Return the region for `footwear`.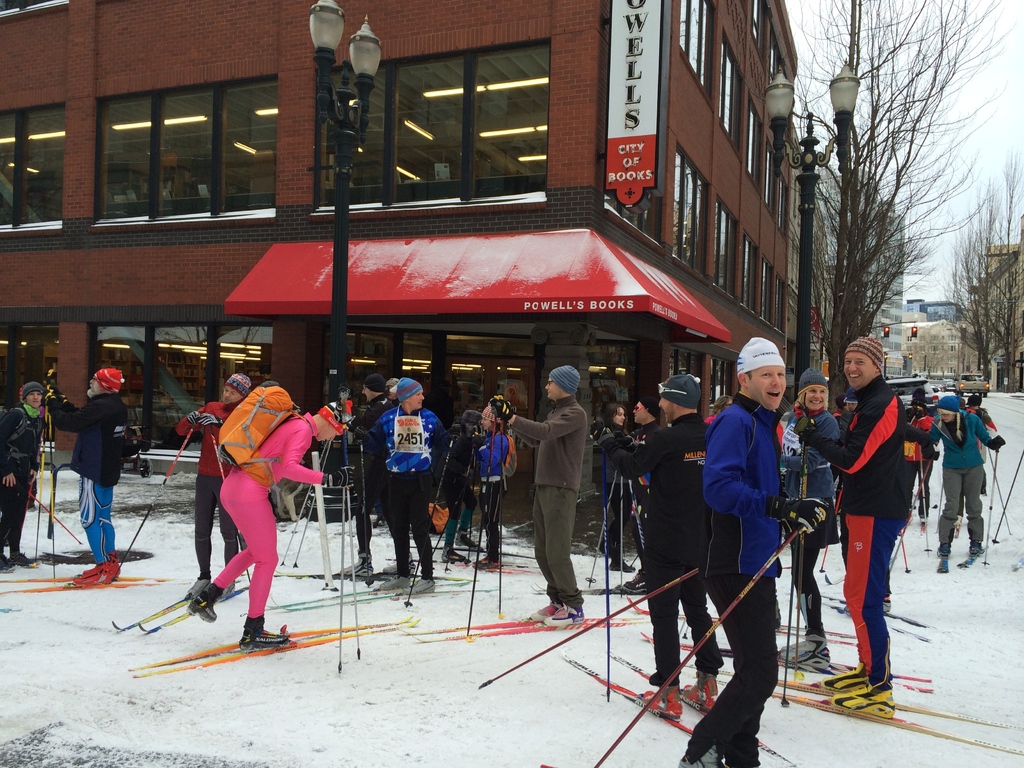
940,542,951,562.
